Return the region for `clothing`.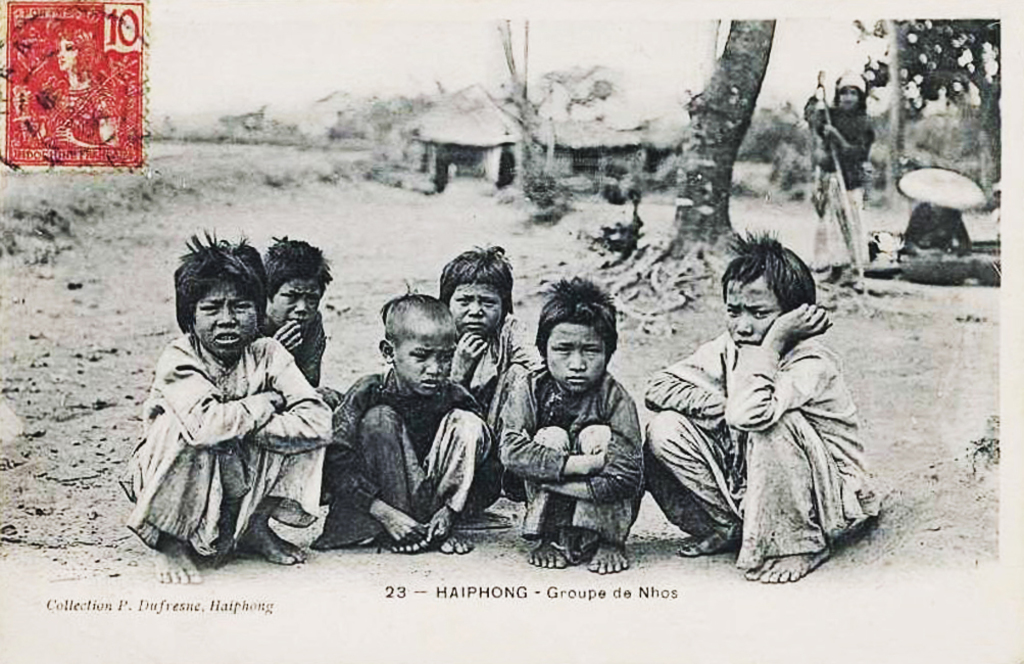
Rect(258, 307, 328, 385).
